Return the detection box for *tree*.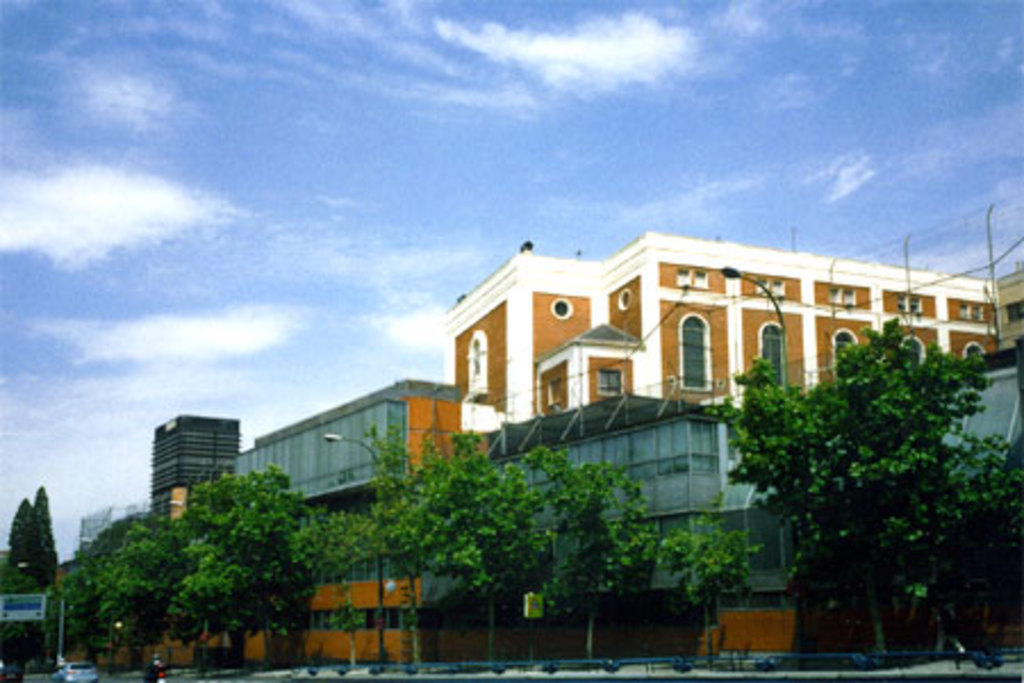
BBox(71, 501, 316, 665).
